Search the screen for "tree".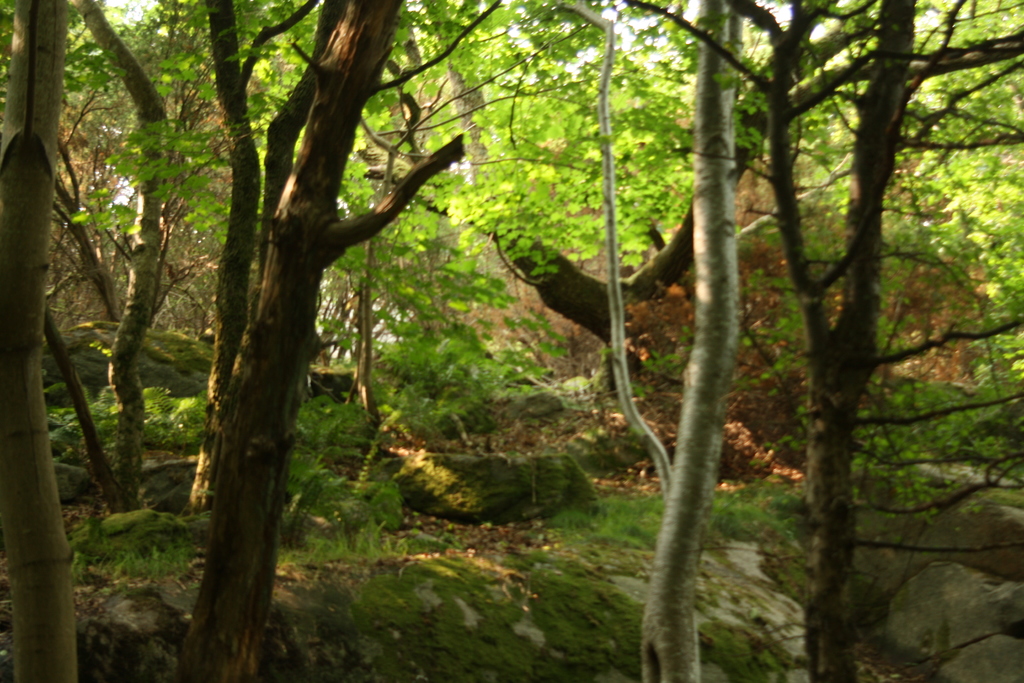
Found at detection(222, 0, 467, 682).
